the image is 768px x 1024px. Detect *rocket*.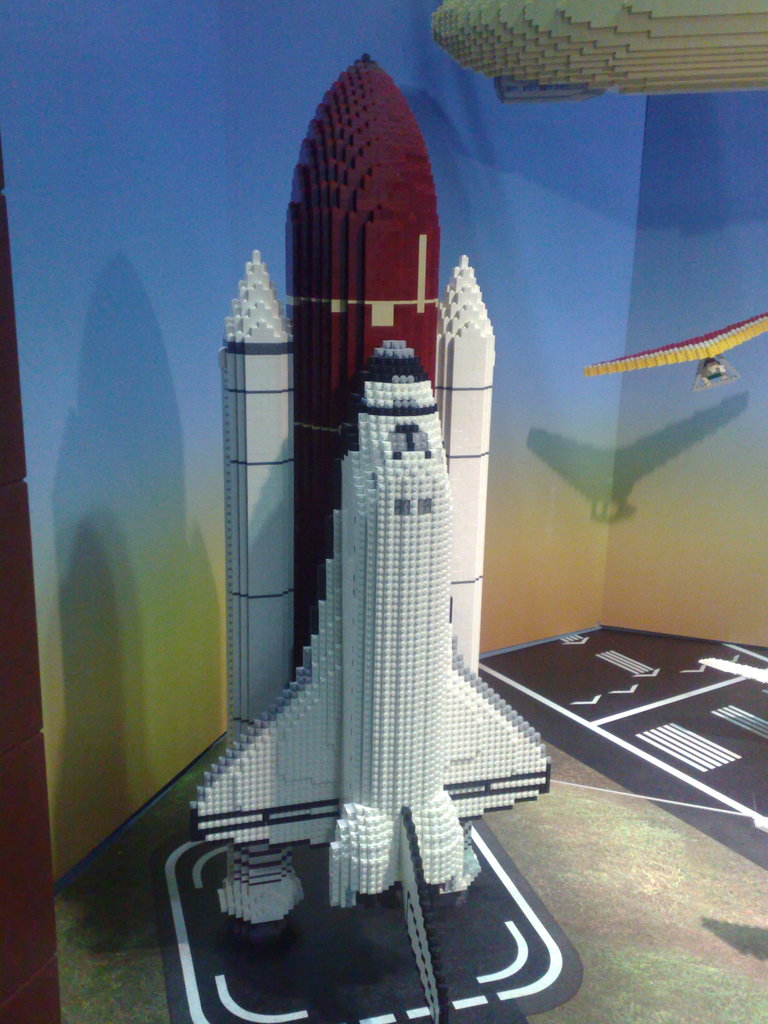
Detection: 187, 96, 555, 906.
